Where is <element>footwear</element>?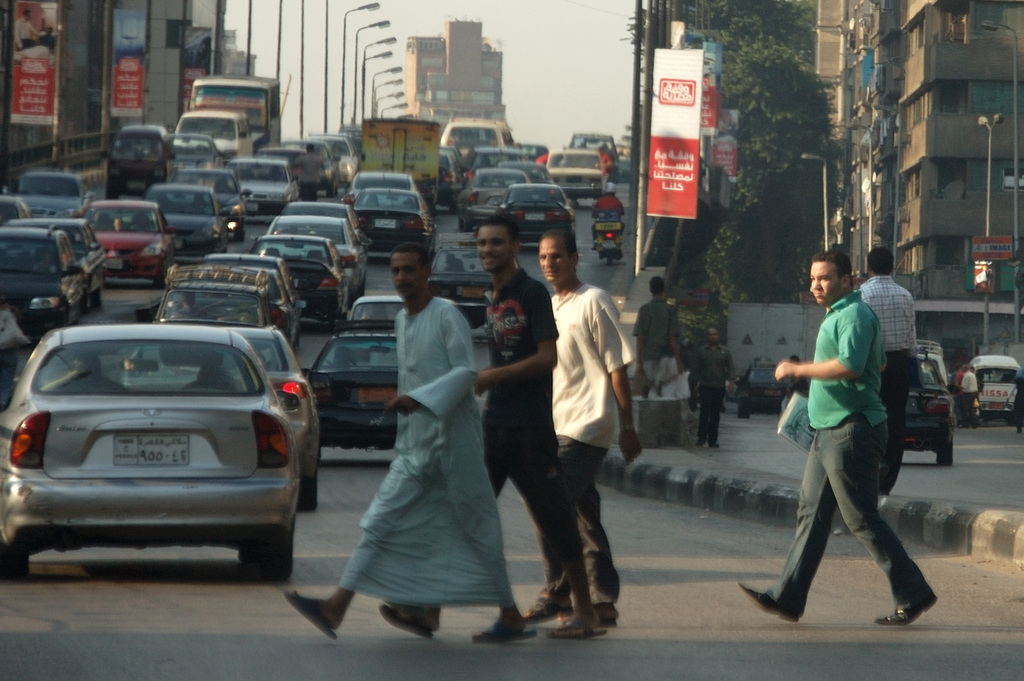
bbox=(552, 621, 607, 639).
